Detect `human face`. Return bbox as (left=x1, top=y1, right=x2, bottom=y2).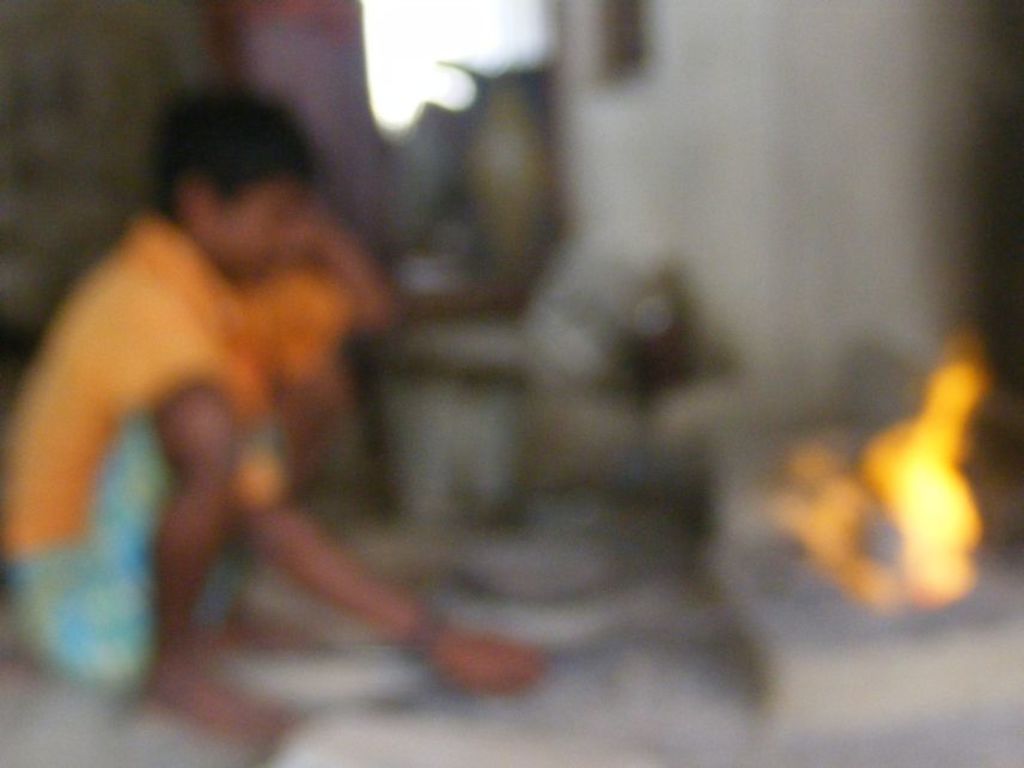
(left=208, top=178, right=299, bottom=278).
